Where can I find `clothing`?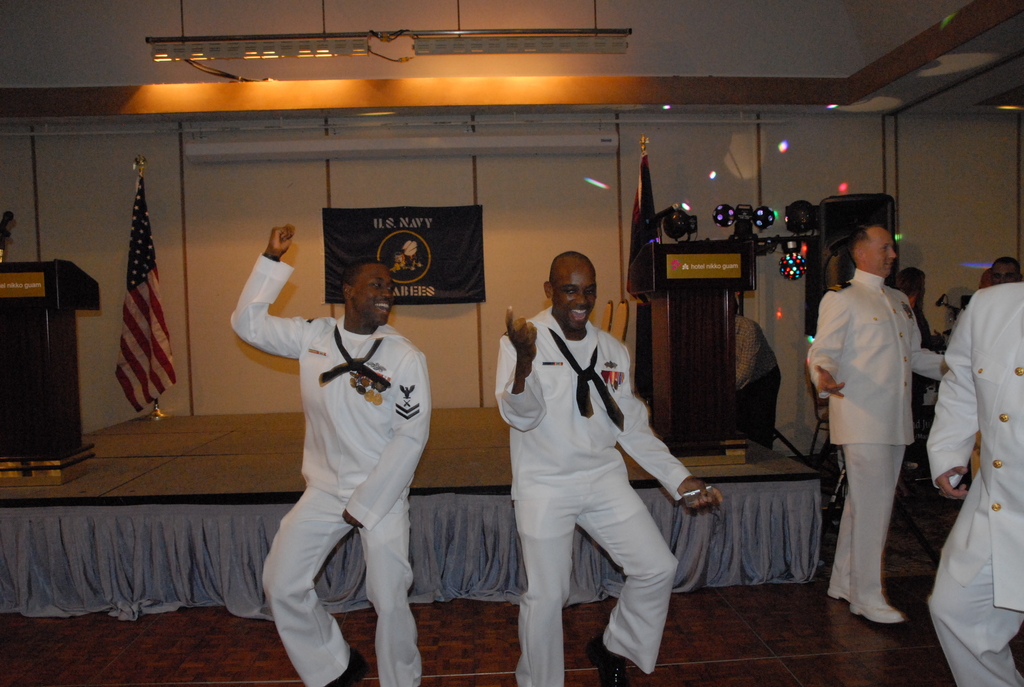
You can find it at 806,266,944,613.
